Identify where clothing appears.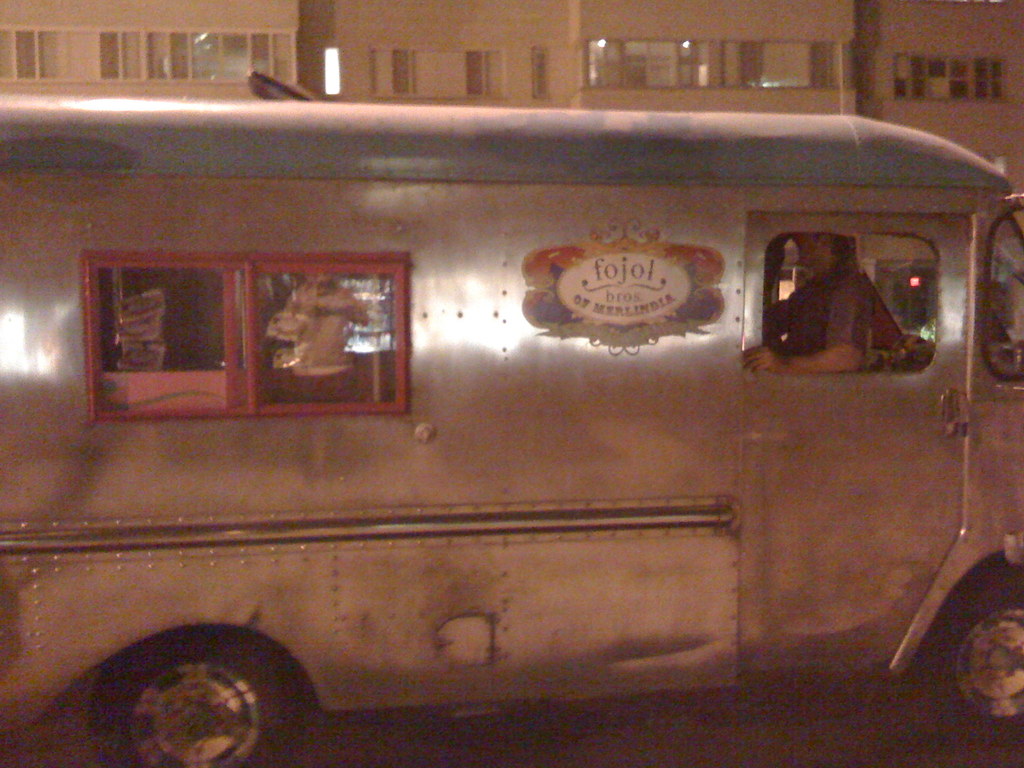
Appears at (765, 259, 868, 349).
